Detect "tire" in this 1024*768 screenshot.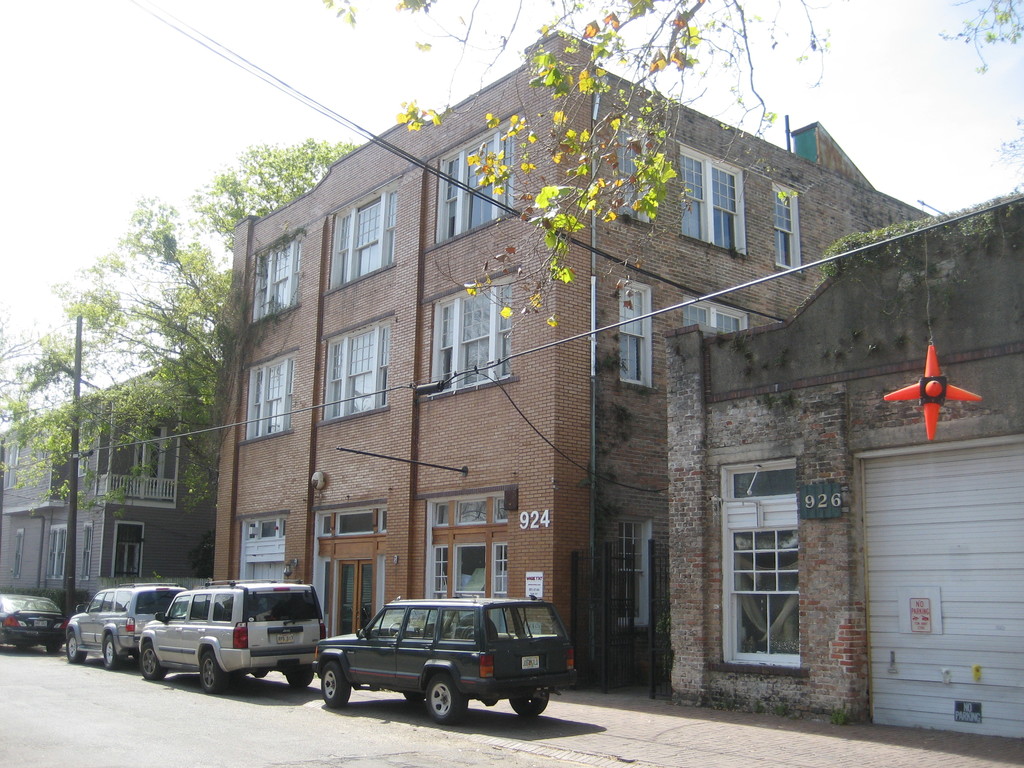
Detection: 405:692:422:703.
